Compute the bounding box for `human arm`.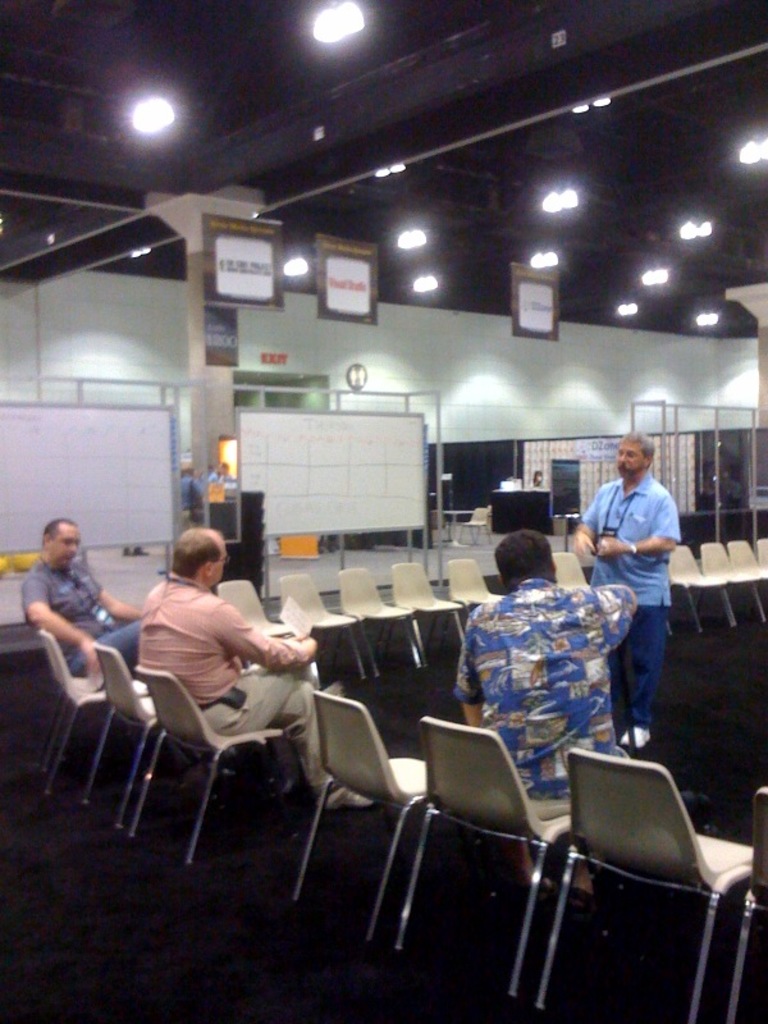
{"left": 84, "top": 564, "right": 141, "bottom": 620}.
